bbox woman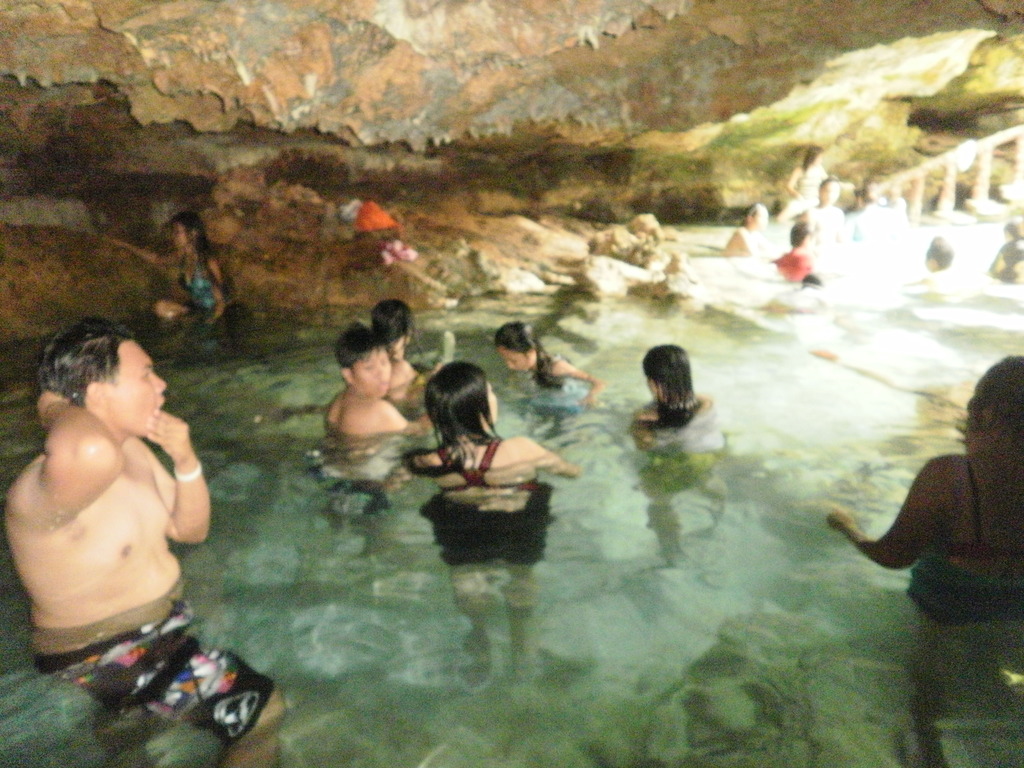
locate(628, 339, 723, 573)
